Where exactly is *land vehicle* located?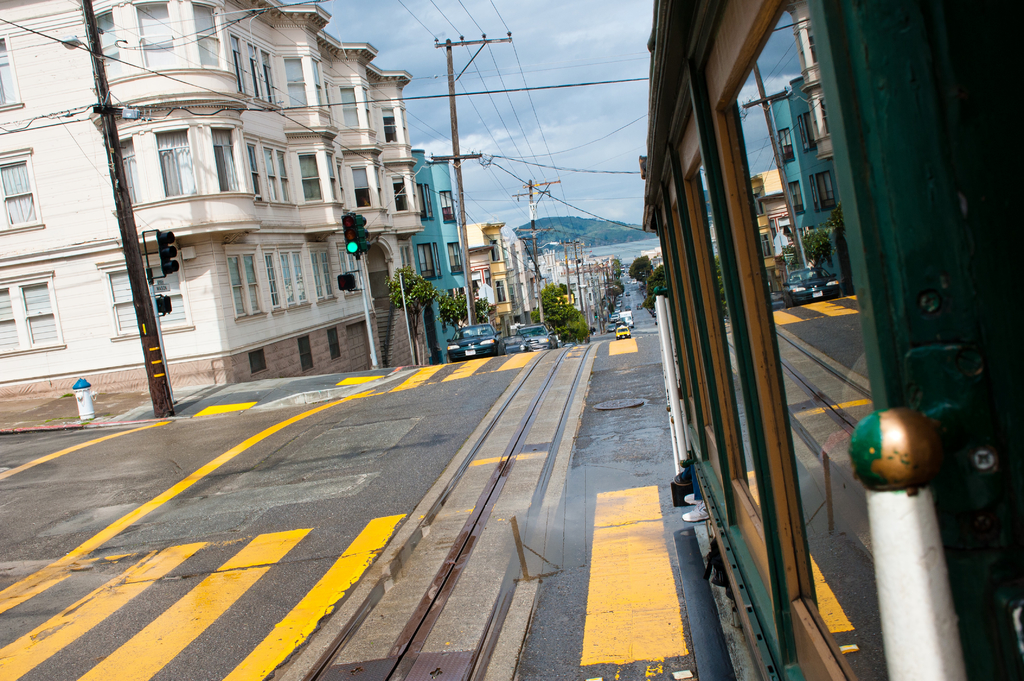
Its bounding box is 563 339 577 349.
